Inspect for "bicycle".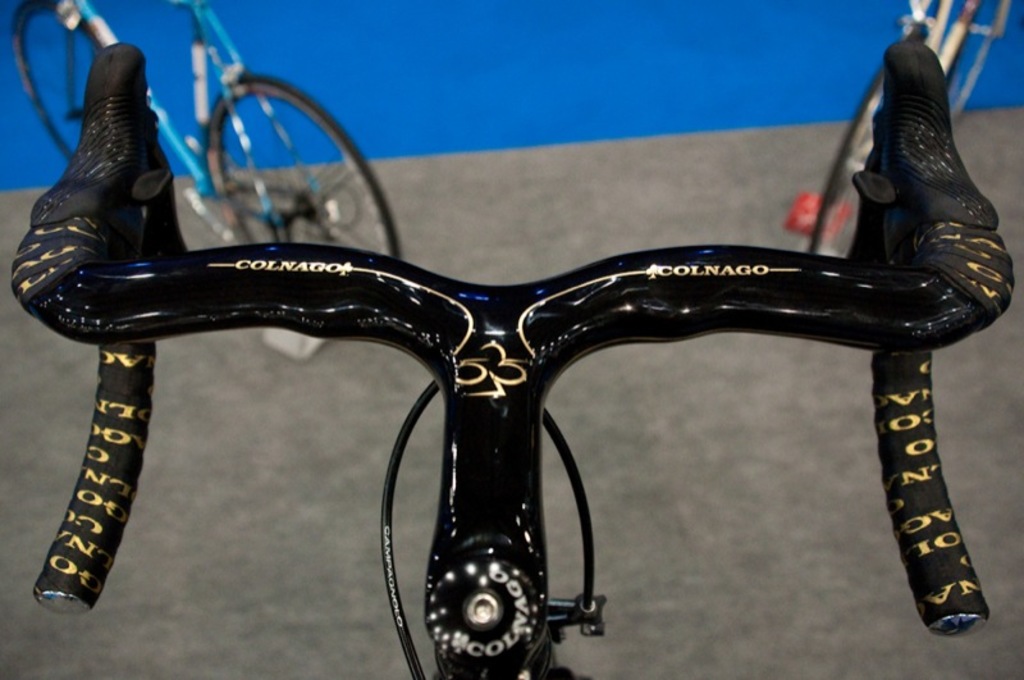
Inspection: locate(808, 0, 1012, 257).
